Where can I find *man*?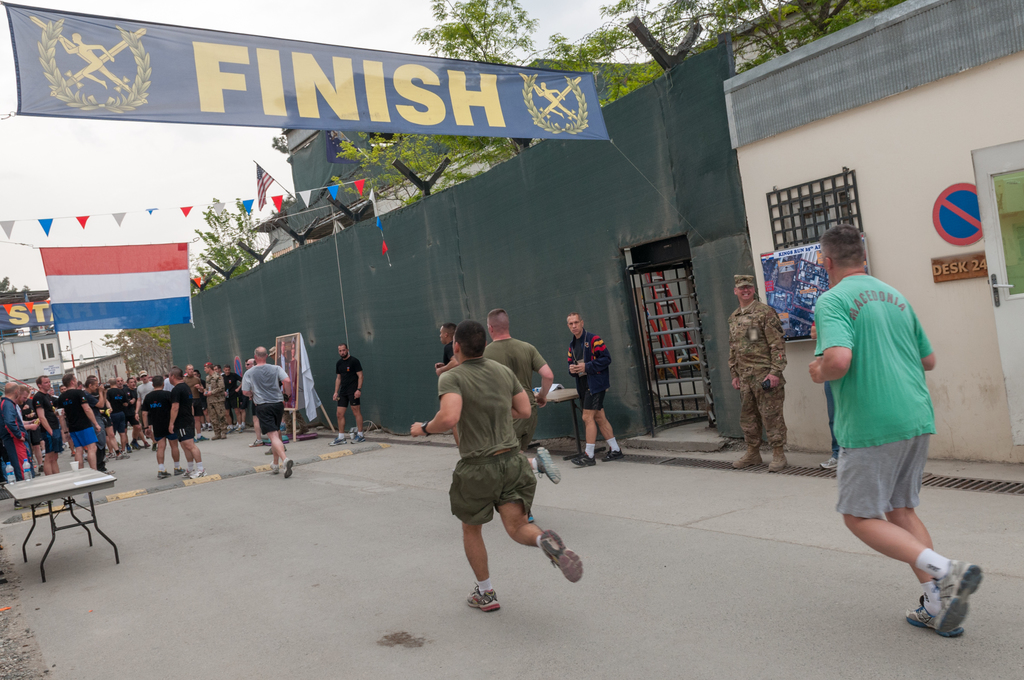
You can find it at box(164, 364, 173, 387).
